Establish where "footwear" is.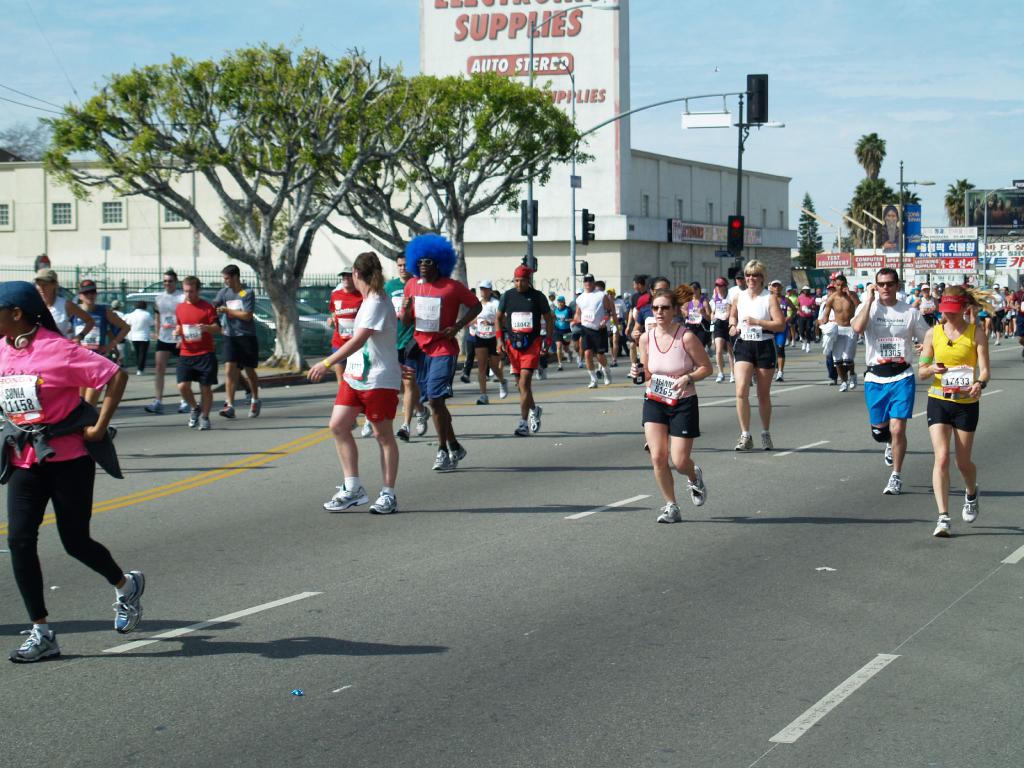
Established at Rect(459, 372, 468, 384).
